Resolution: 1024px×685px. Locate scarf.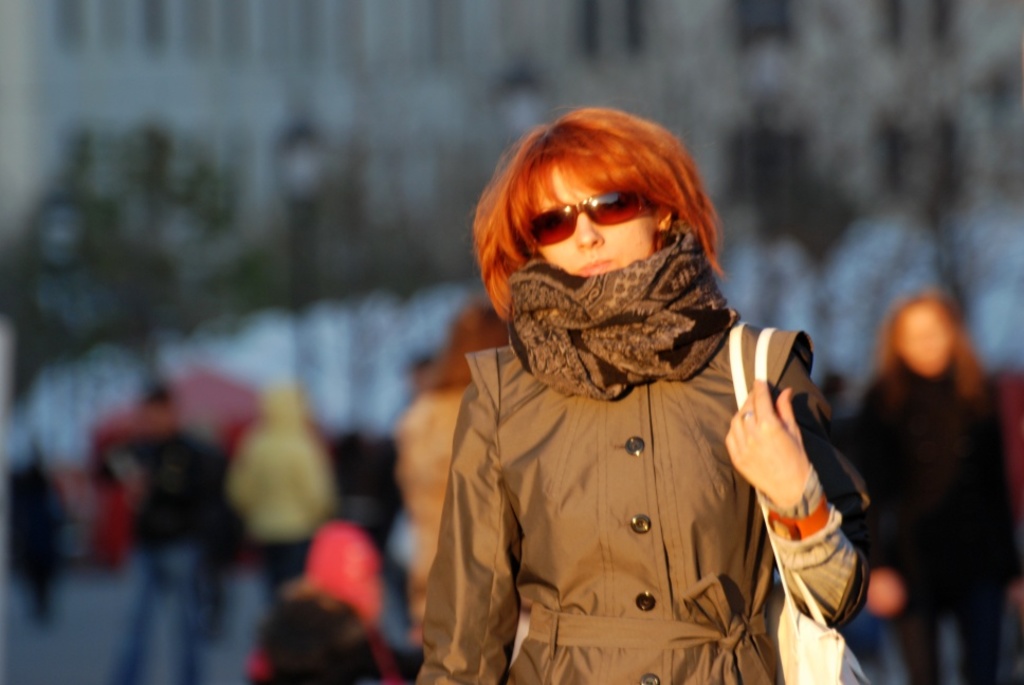
detection(504, 245, 746, 408).
